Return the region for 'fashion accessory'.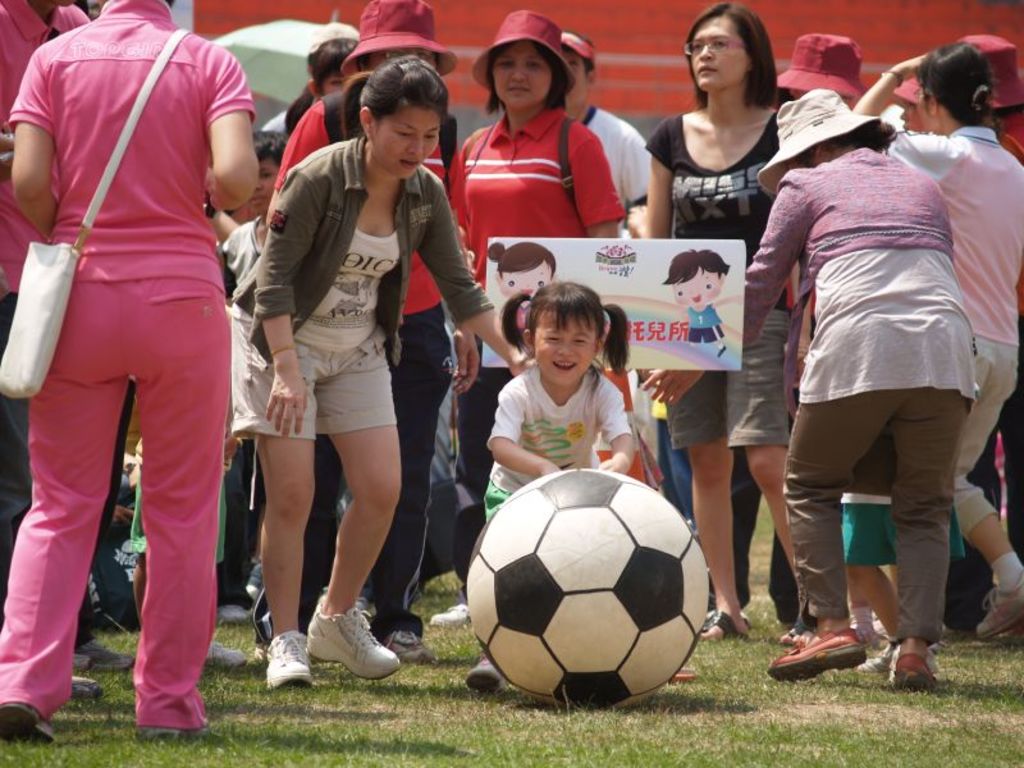
locate(302, 593, 399, 682).
